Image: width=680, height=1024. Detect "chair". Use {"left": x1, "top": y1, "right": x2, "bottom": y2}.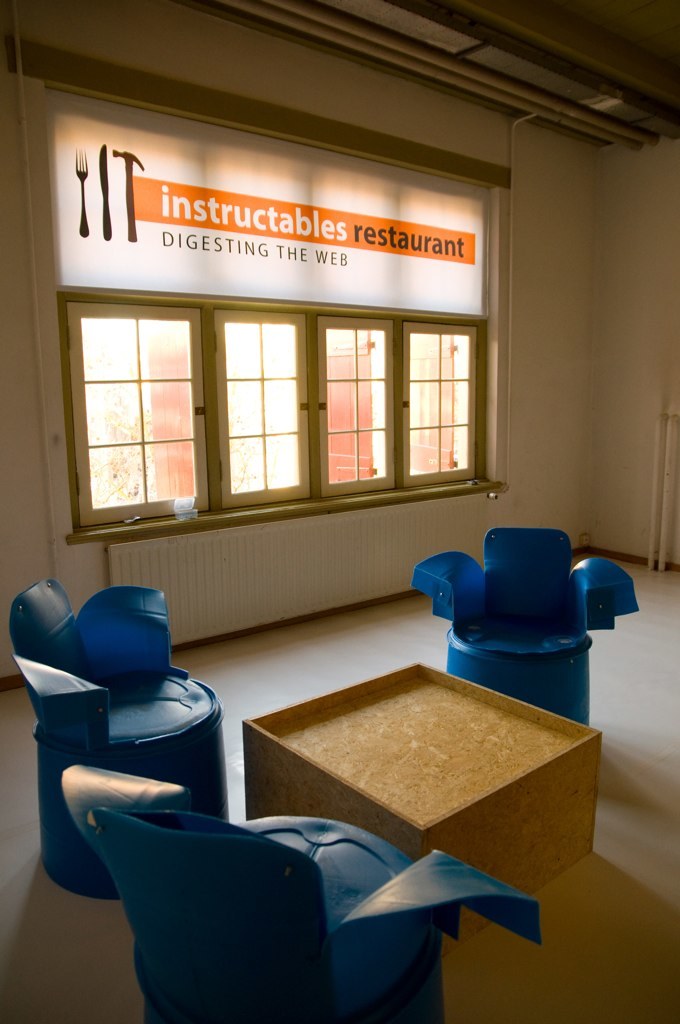
{"left": 18, "top": 571, "right": 258, "bottom": 879}.
